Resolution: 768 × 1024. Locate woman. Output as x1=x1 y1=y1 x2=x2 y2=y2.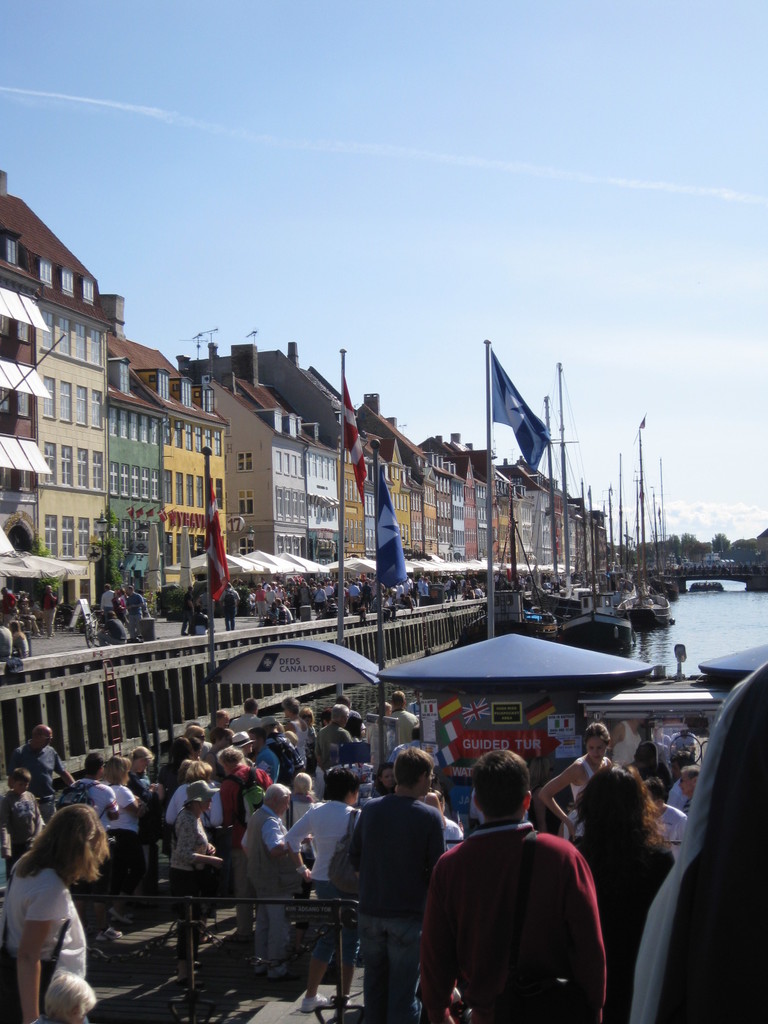
x1=426 y1=786 x2=466 y2=867.
